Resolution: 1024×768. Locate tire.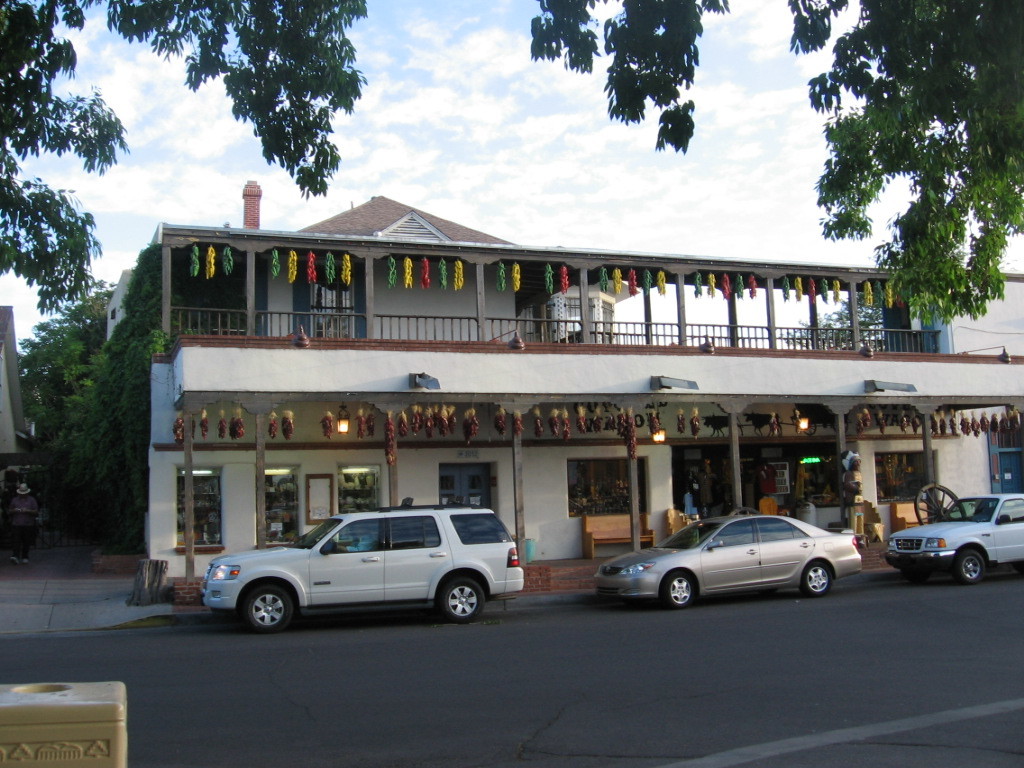
x1=237, y1=585, x2=298, y2=637.
